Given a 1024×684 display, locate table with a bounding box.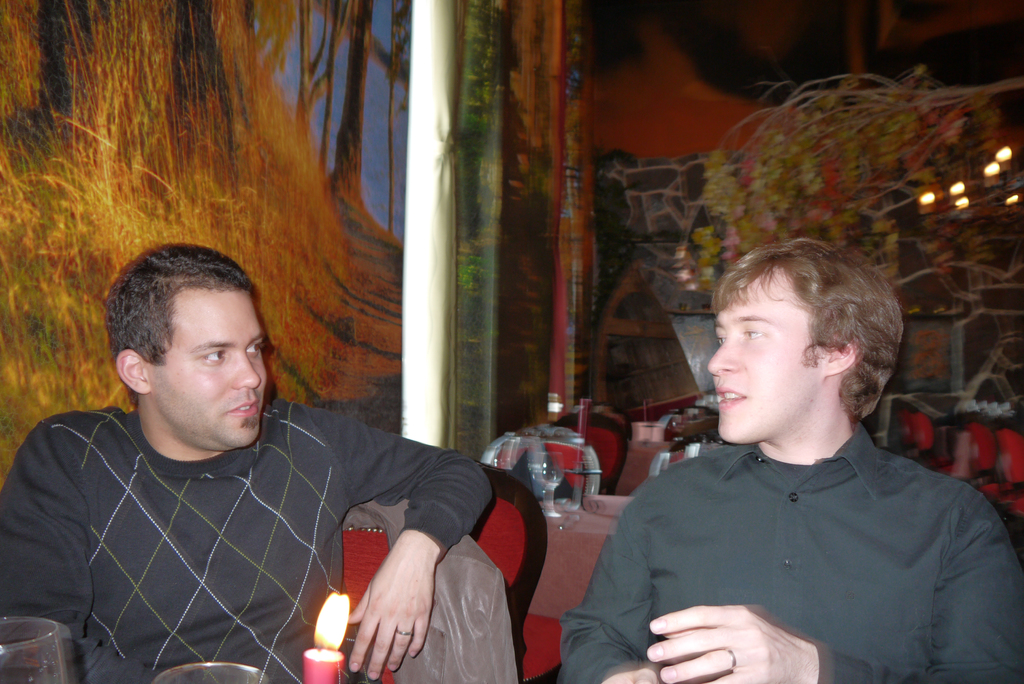
Located: x1=468 y1=477 x2=641 y2=671.
